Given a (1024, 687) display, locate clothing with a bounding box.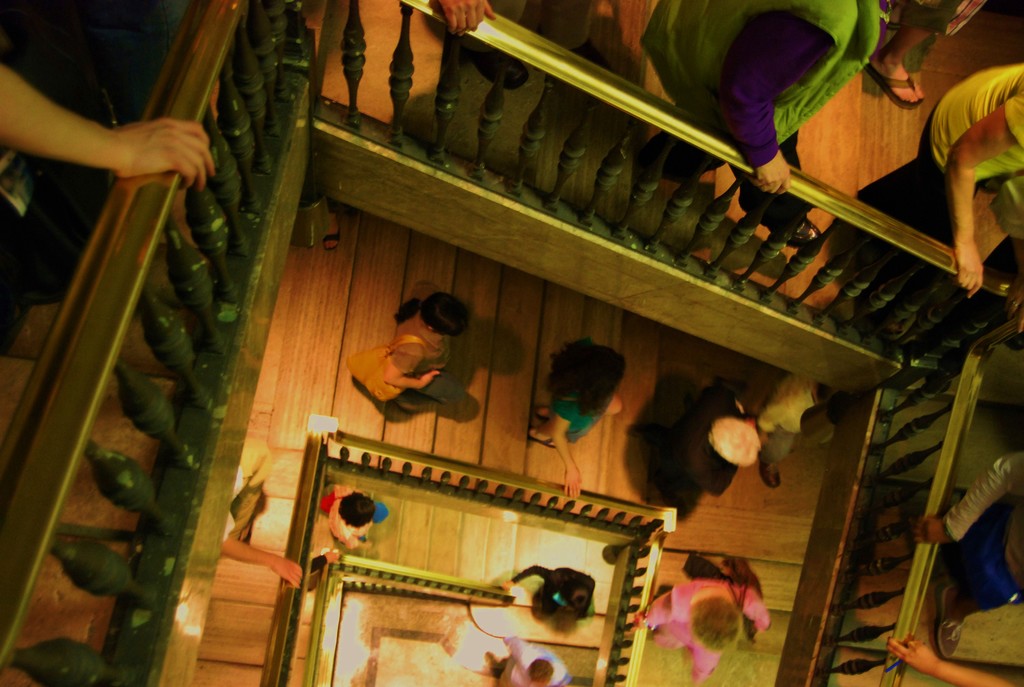
Located: locate(648, 378, 738, 528).
